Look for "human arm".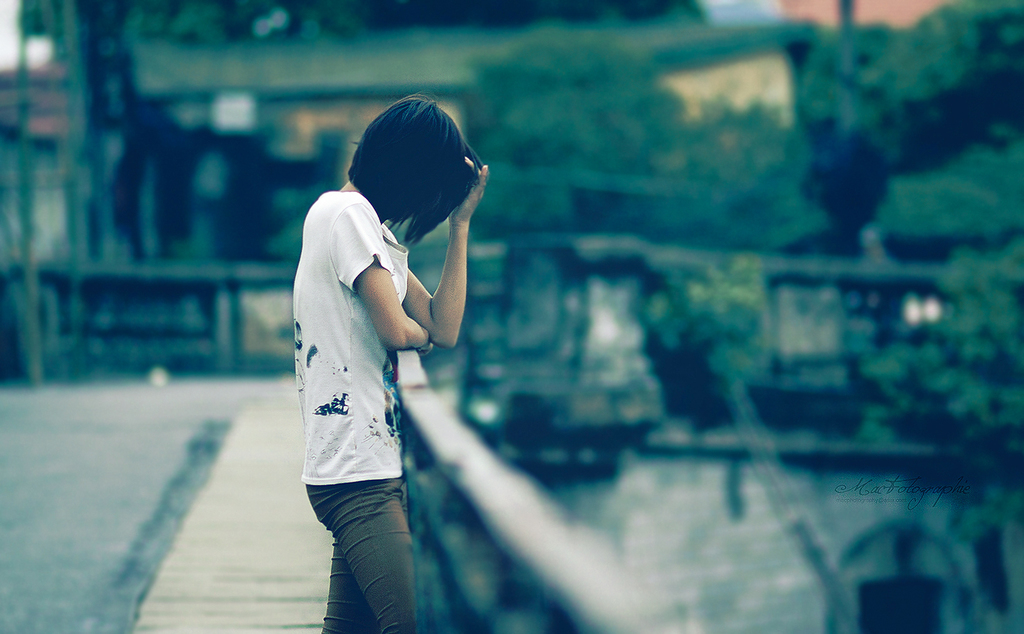
Found: Rect(326, 191, 429, 353).
